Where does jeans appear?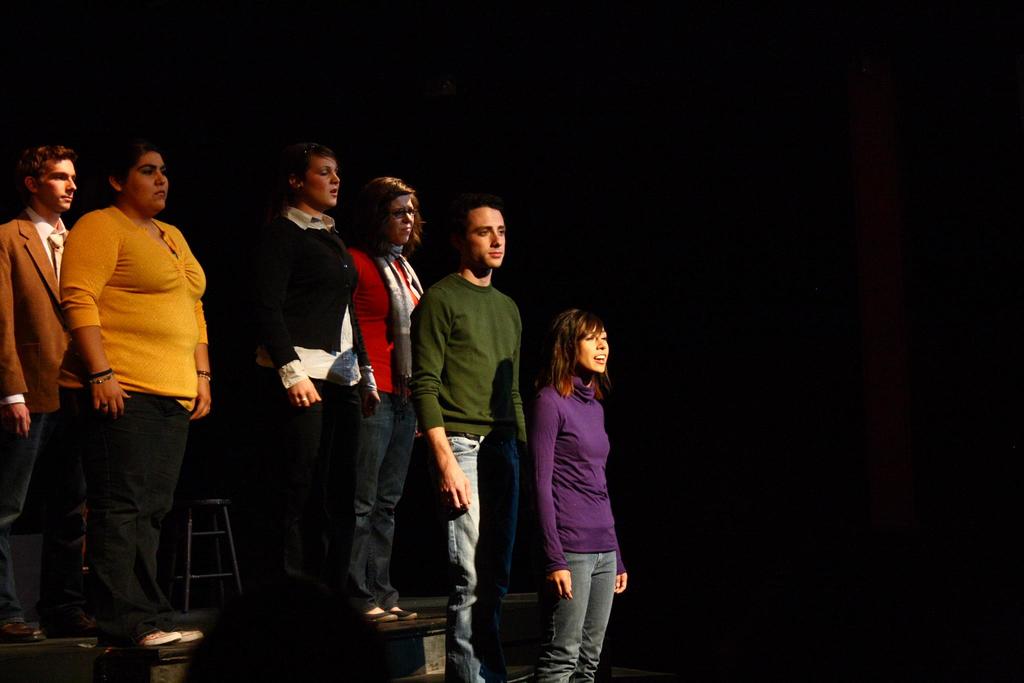
Appears at 431/434/522/682.
